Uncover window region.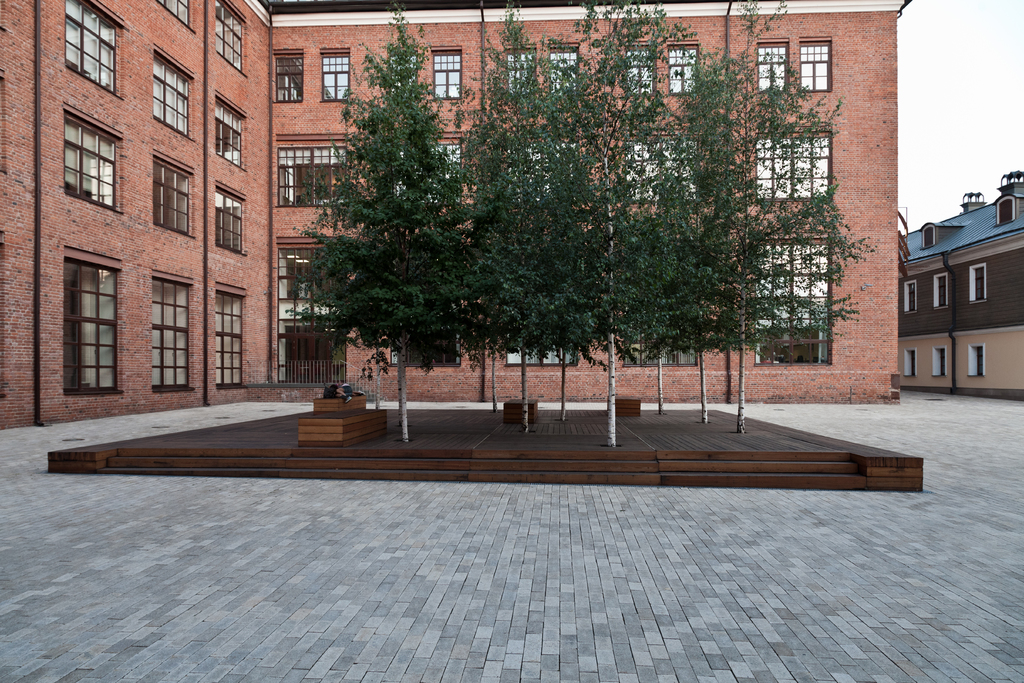
Uncovered: left=500, top=327, right=578, bottom=368.
